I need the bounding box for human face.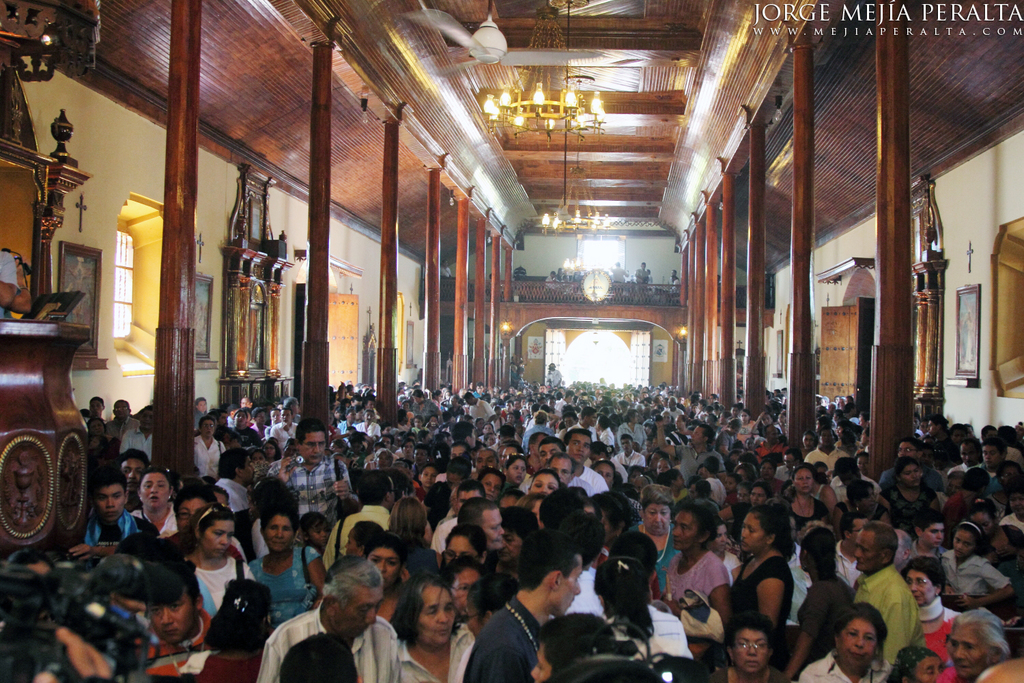
Here it is: bbox=[307, 520, 330, 546].
